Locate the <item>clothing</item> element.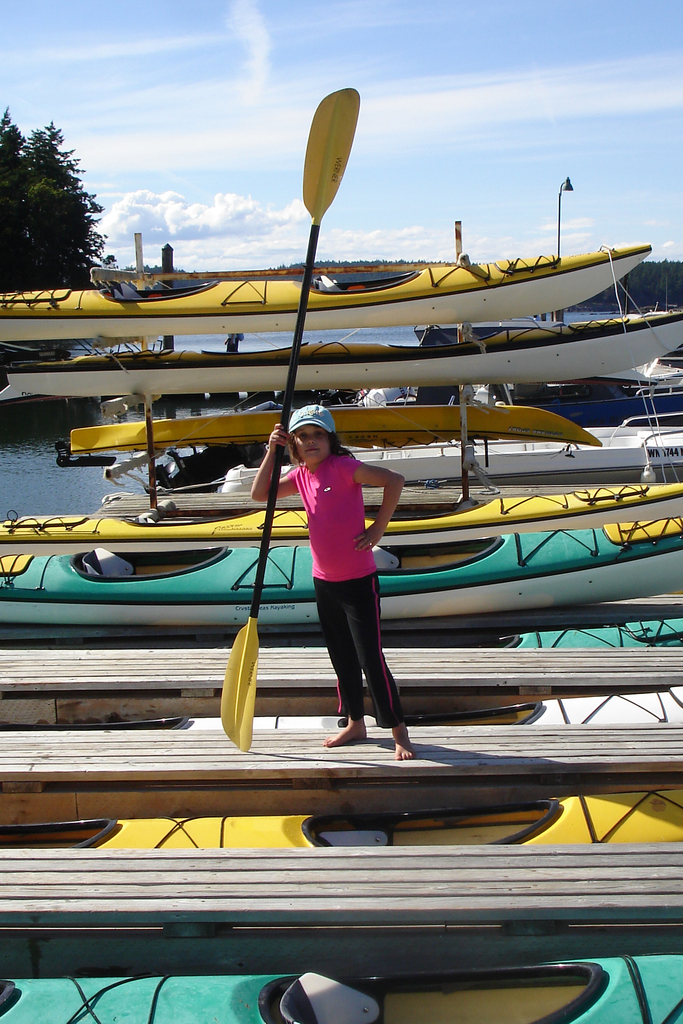
Element bbox: (279, 435, 402, 725).
